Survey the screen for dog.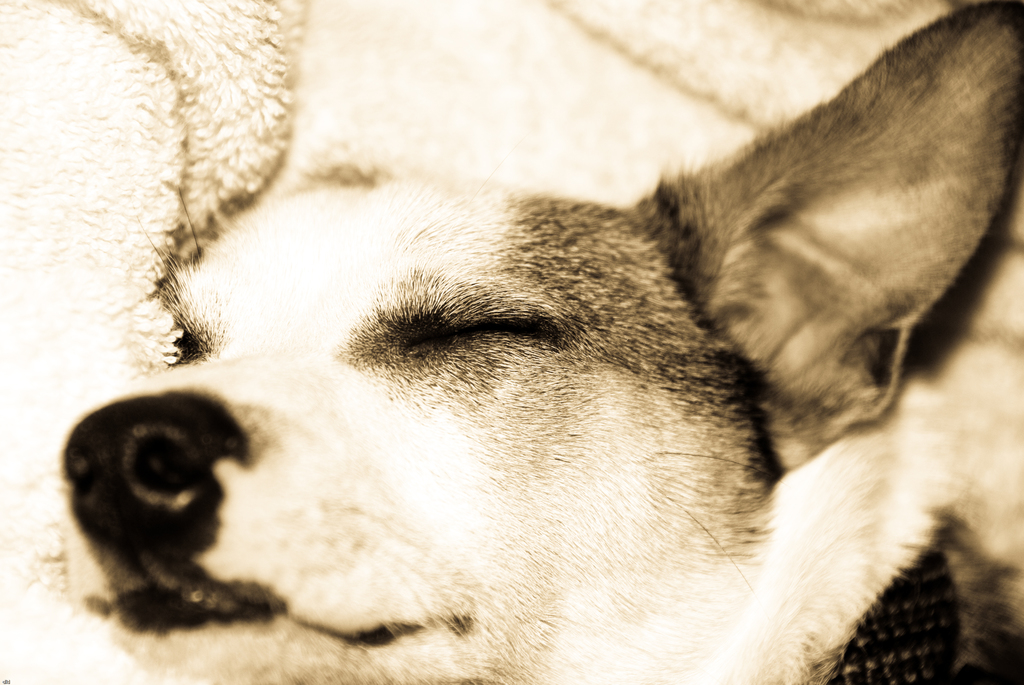
Survey found: bbox(61, 0, 1023, 684).
